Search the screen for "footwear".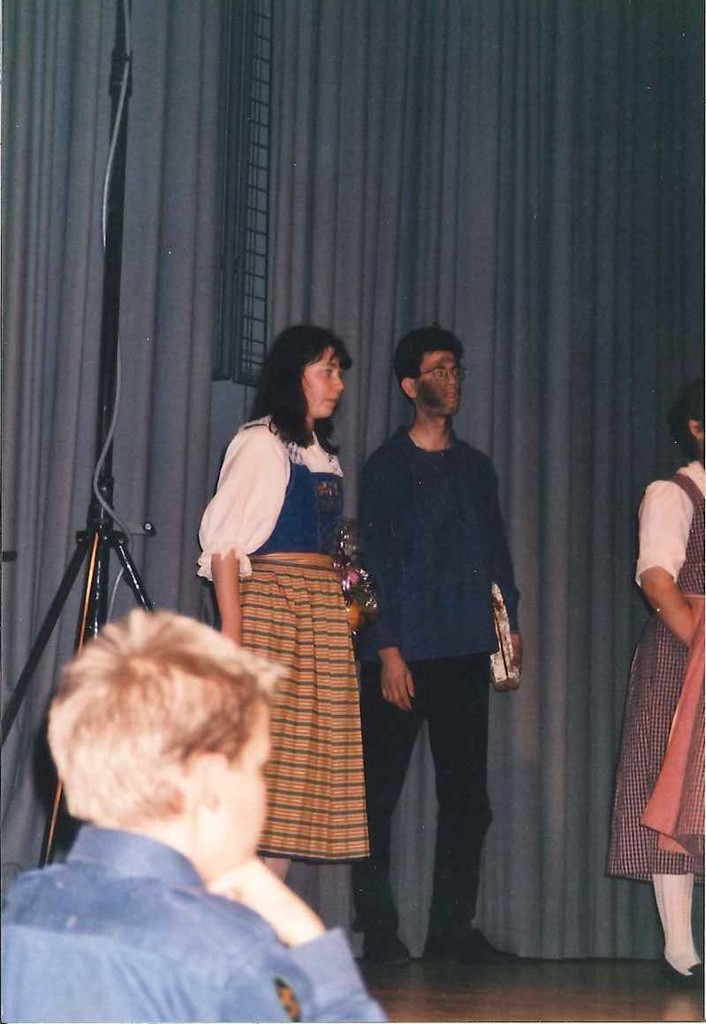
Found at [x1=662, y1=953, x2=705, y2=989].
